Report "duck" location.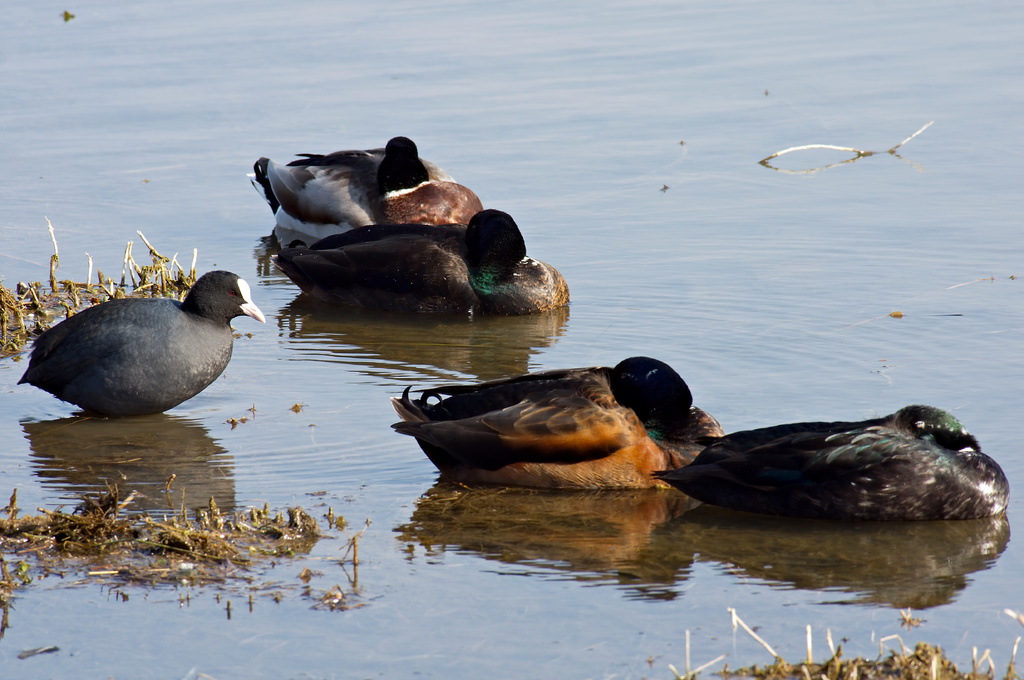
Report: <region>659, 406, 1018, 586</region>.
